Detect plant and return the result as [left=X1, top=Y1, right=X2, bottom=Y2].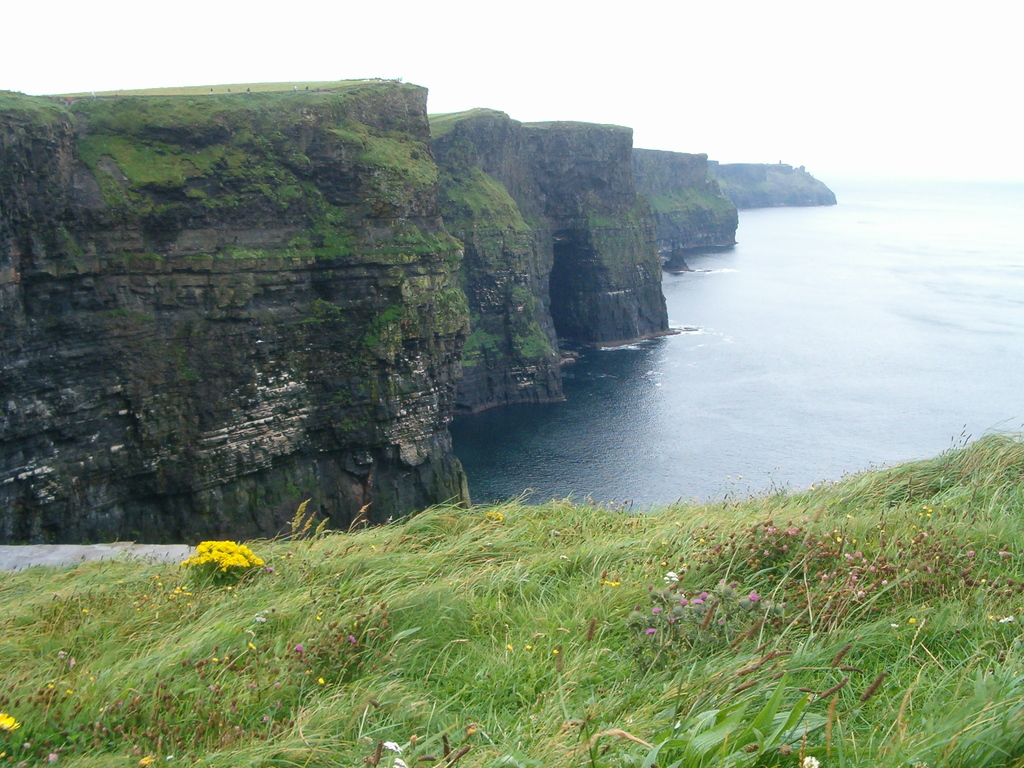
[left=634, top=676, right=829, bottom=767].
